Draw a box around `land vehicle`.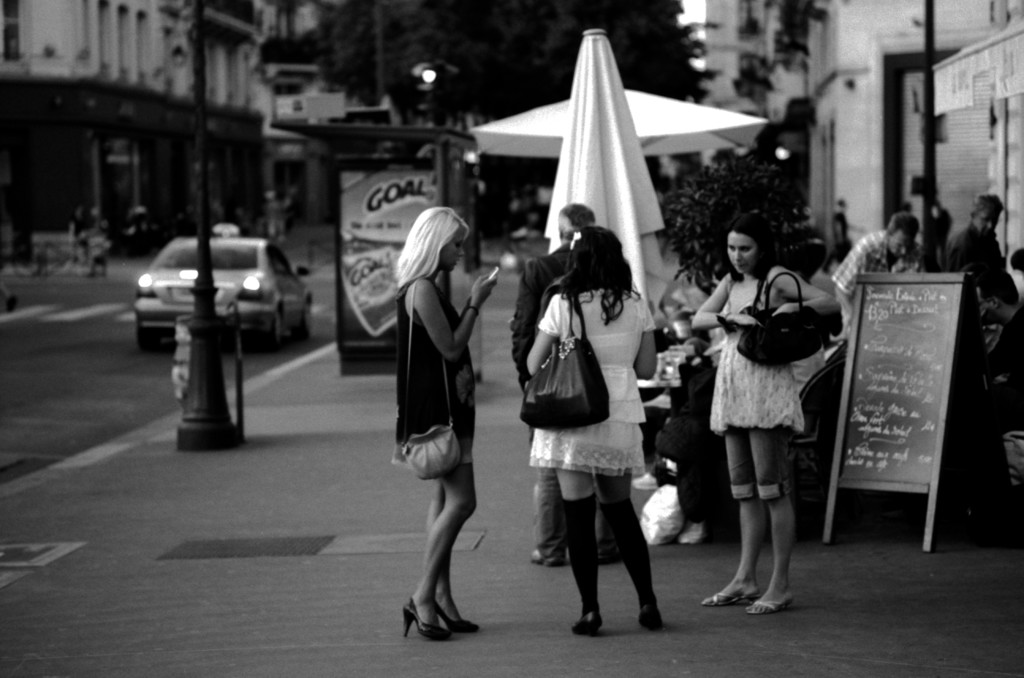
<bbox>125, 227, 317, 369</bbox>.
